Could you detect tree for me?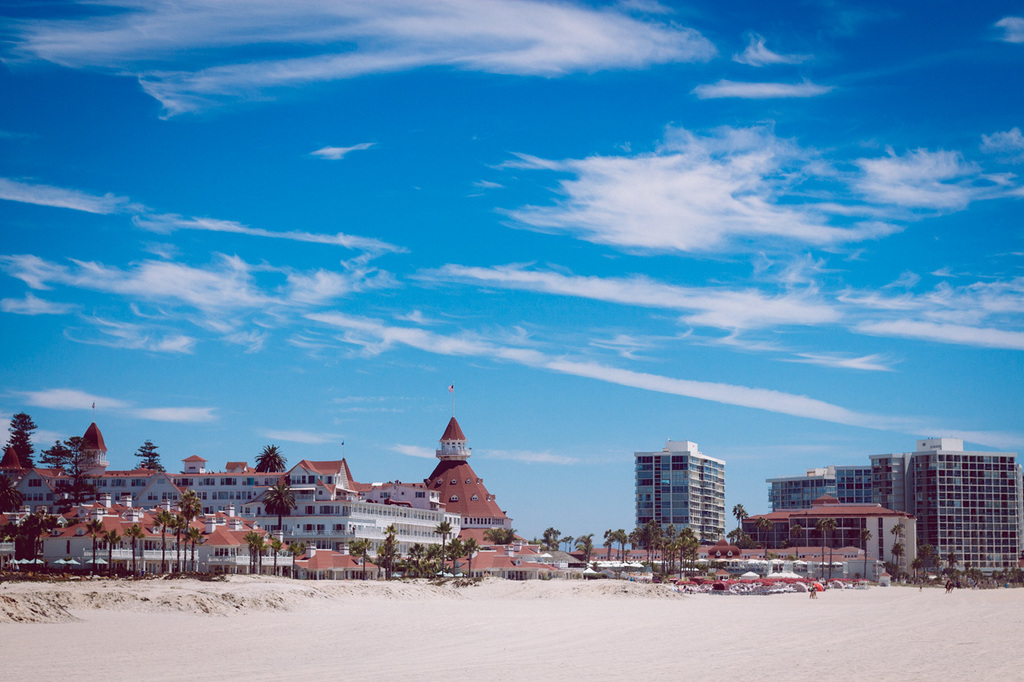
Detection result: detection(564, 532, 574, 553).
